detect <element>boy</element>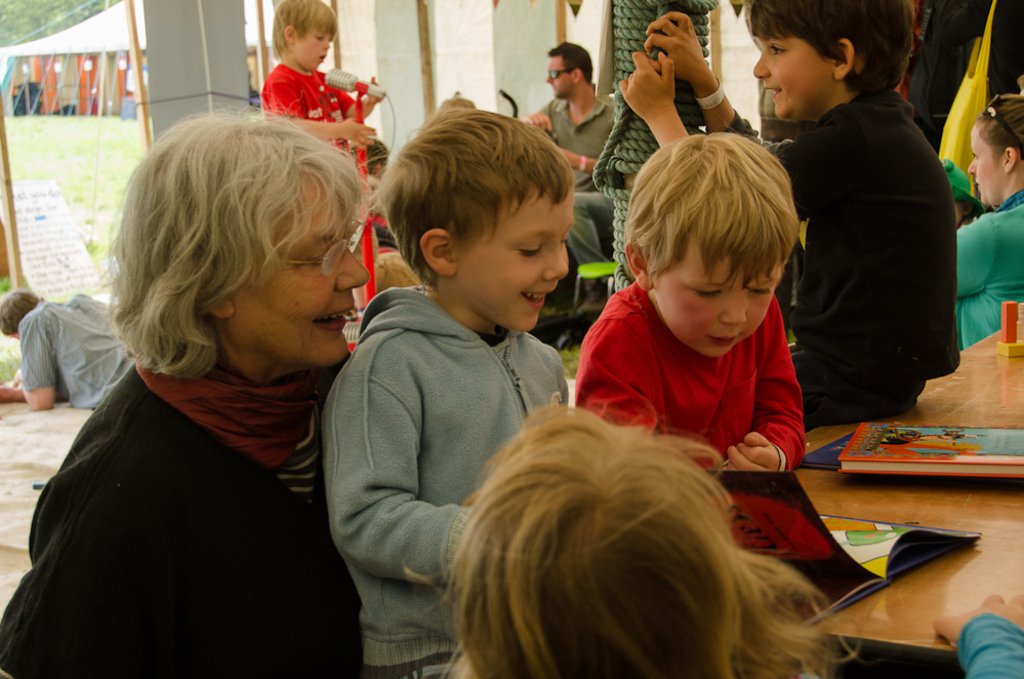
x1=319, y1=105, x2=611, y2=660
